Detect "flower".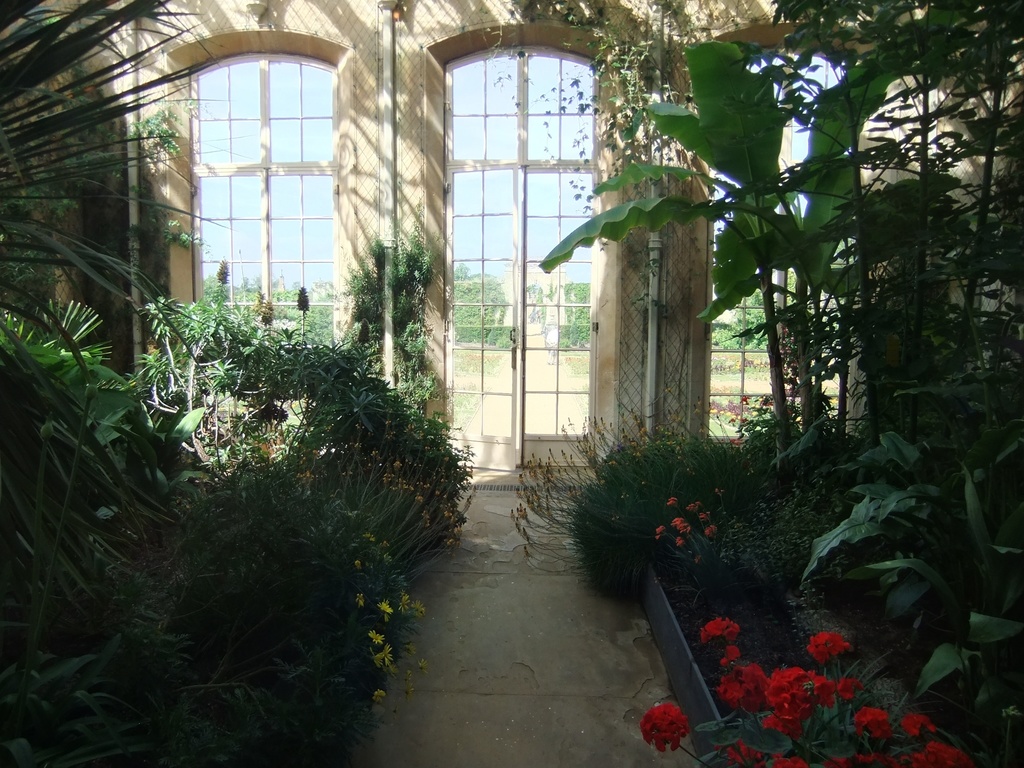
Detected at pyautogui.locateOnScreen(902, 708, 932, 736).
